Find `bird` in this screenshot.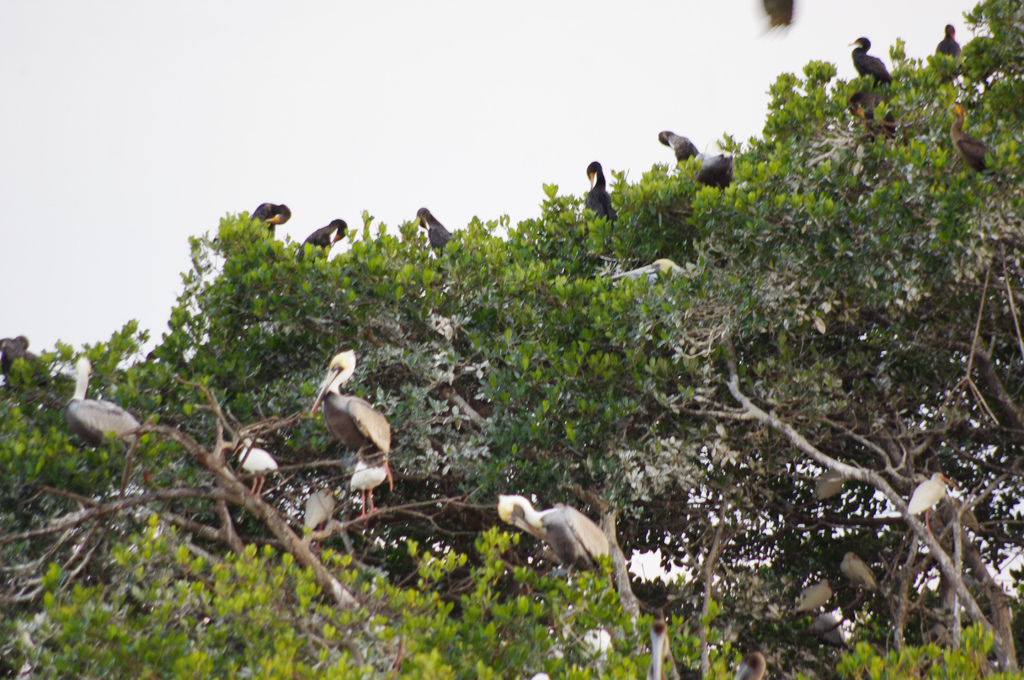
The bounding box for `bird` is bbox=[0, 329, 39, 372].
